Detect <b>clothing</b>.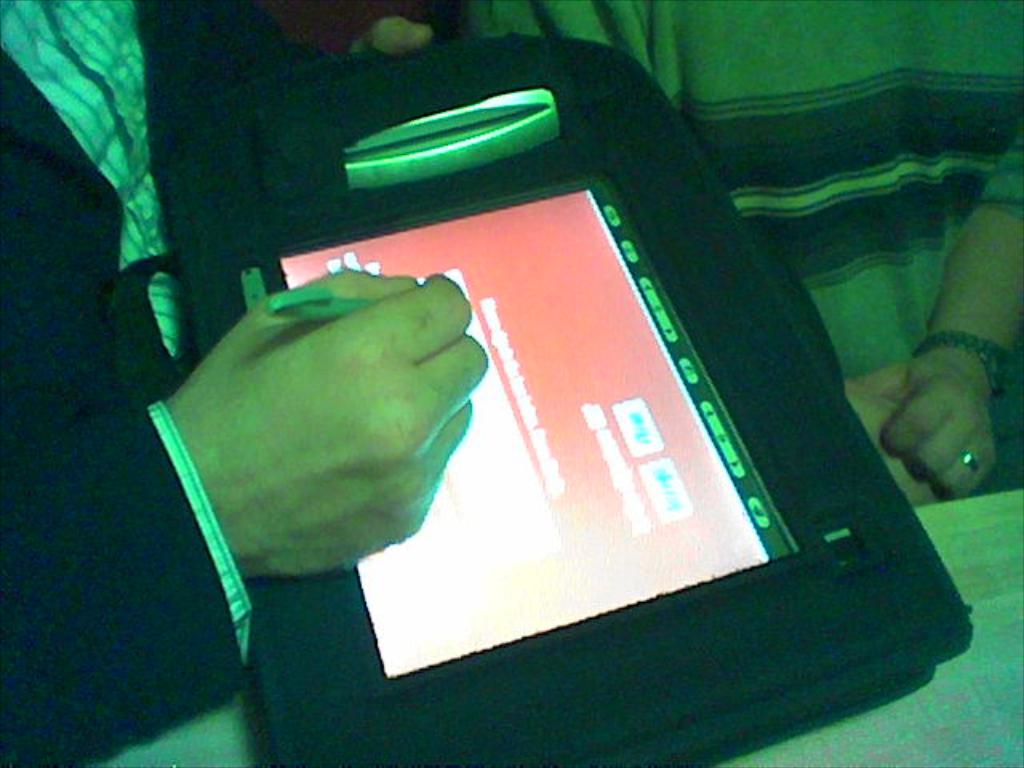
Detected at {"left": 0, "top": 0, "right": 325, "bottom": 766}.
